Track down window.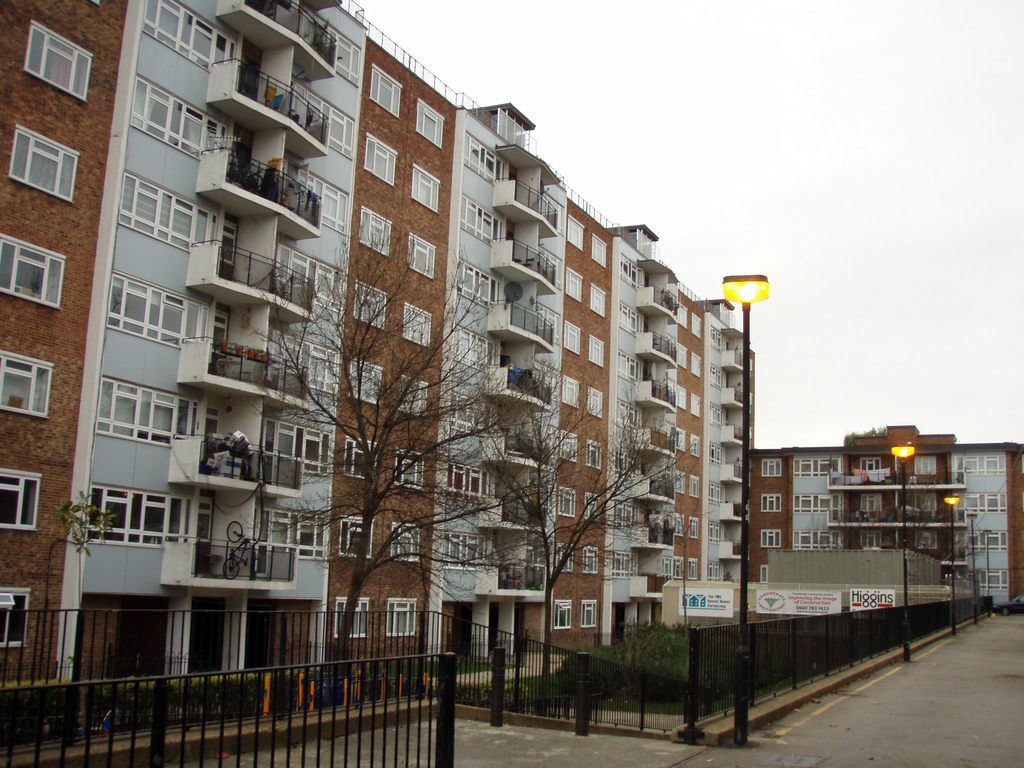
Tracked to l=586, t=492, r=604, b=521.
